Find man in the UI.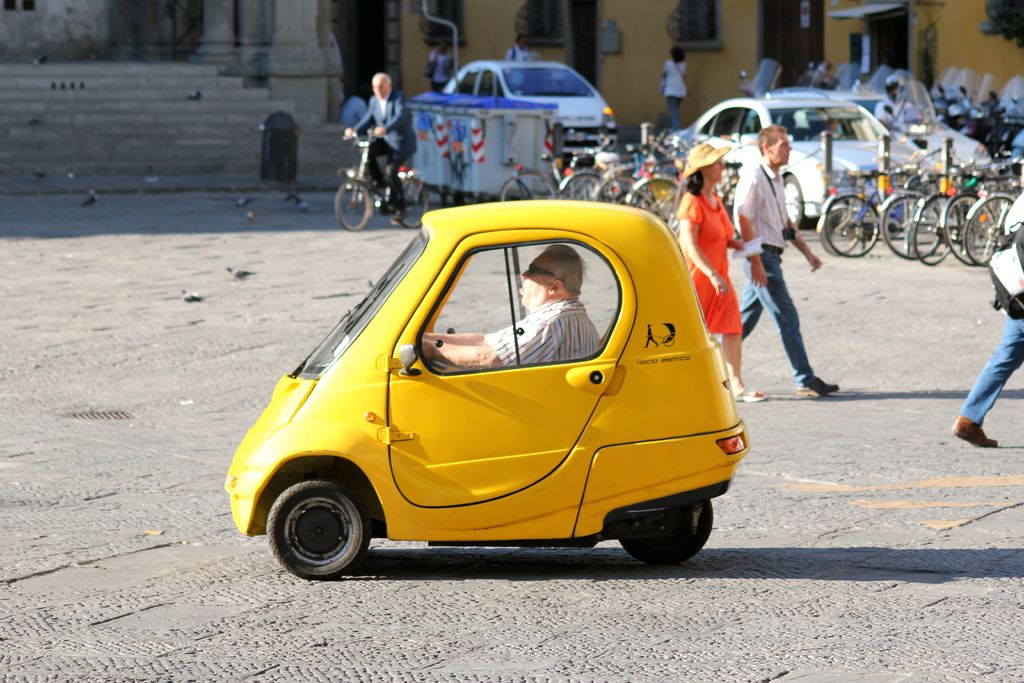
UI element at 422/244/601/369.
